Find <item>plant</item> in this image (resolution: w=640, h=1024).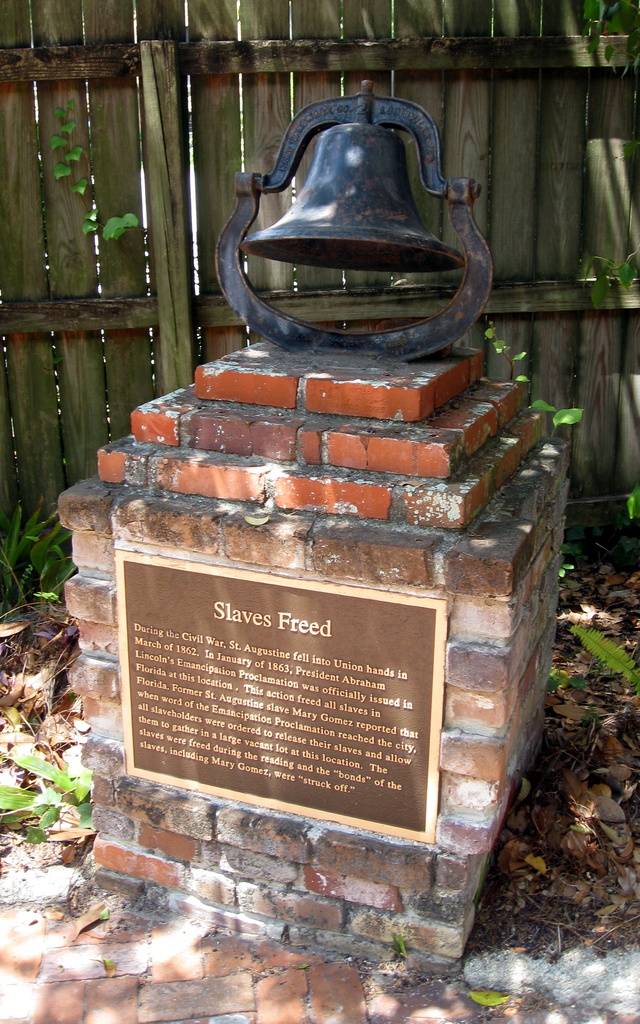
{"x1": 1, "y1": 502, "x2": 85, "y2": 618}.
